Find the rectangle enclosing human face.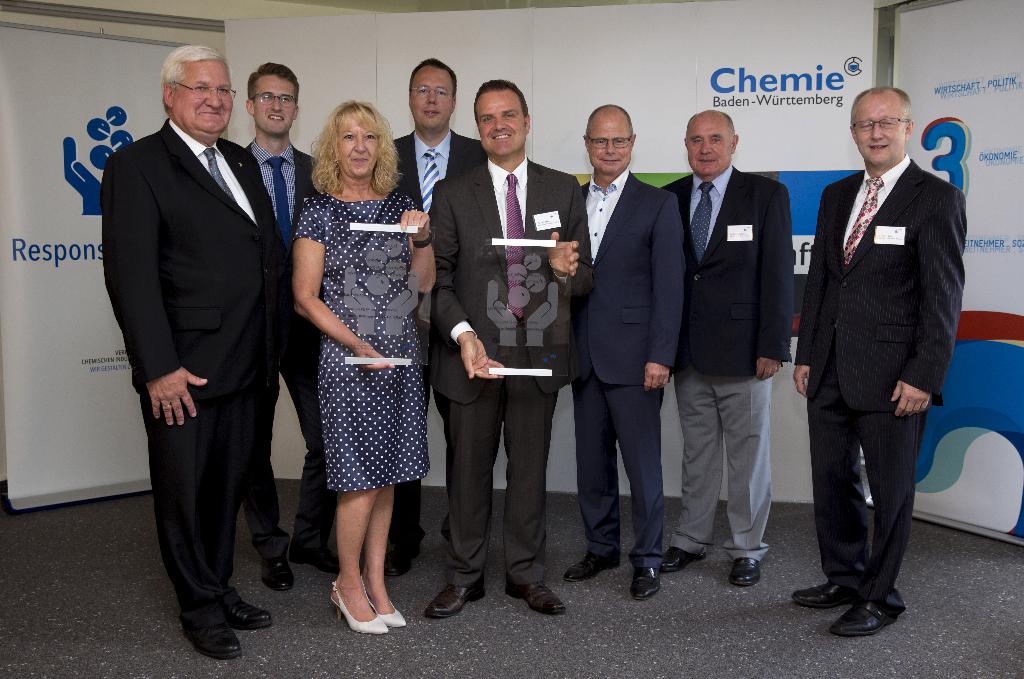
bbox=(588, 116, 632, 172).
